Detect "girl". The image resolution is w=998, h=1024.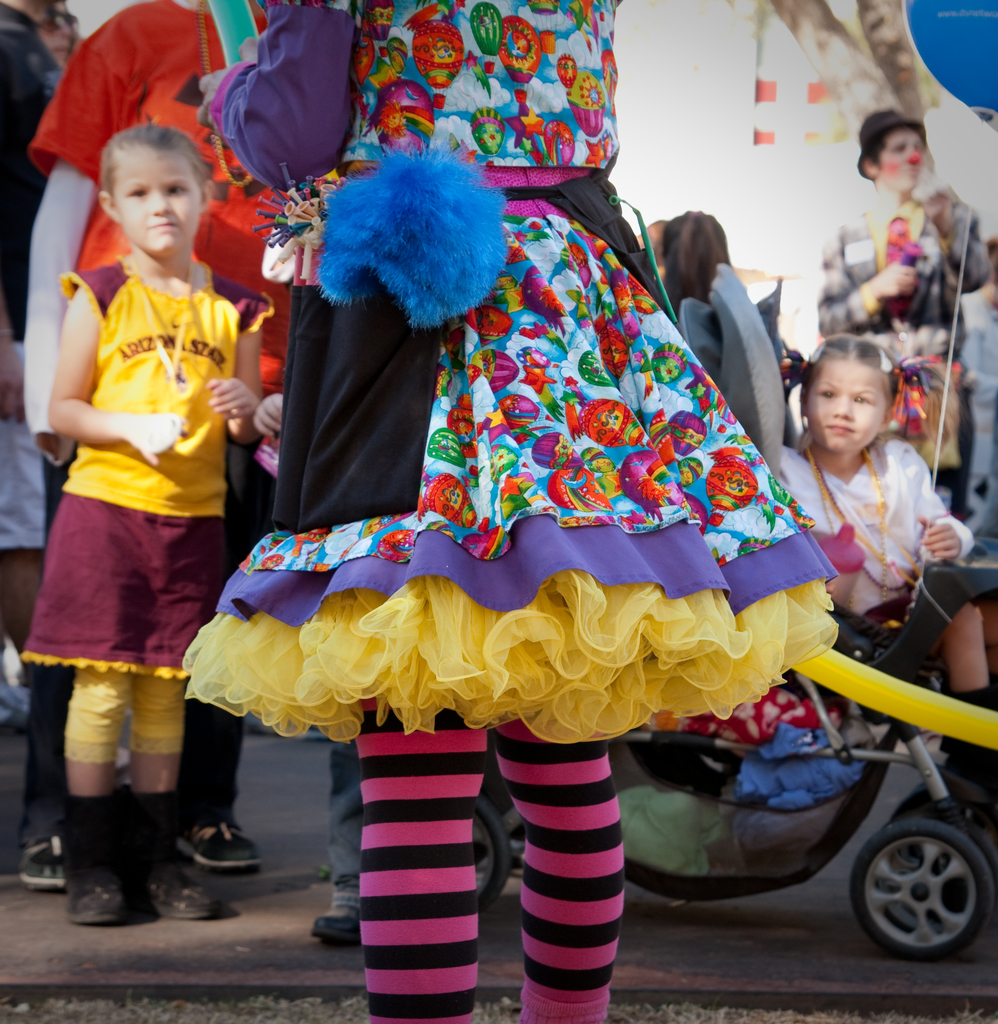
l=778, t=332, r=997, b=829.
